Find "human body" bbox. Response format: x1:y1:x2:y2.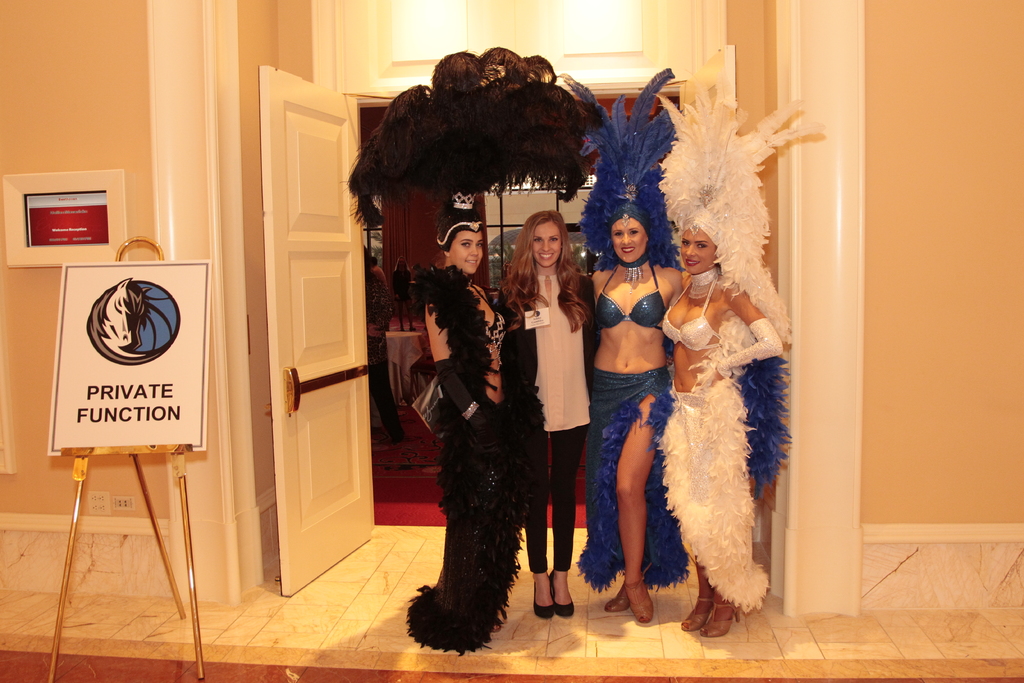
578:264:687:633.
